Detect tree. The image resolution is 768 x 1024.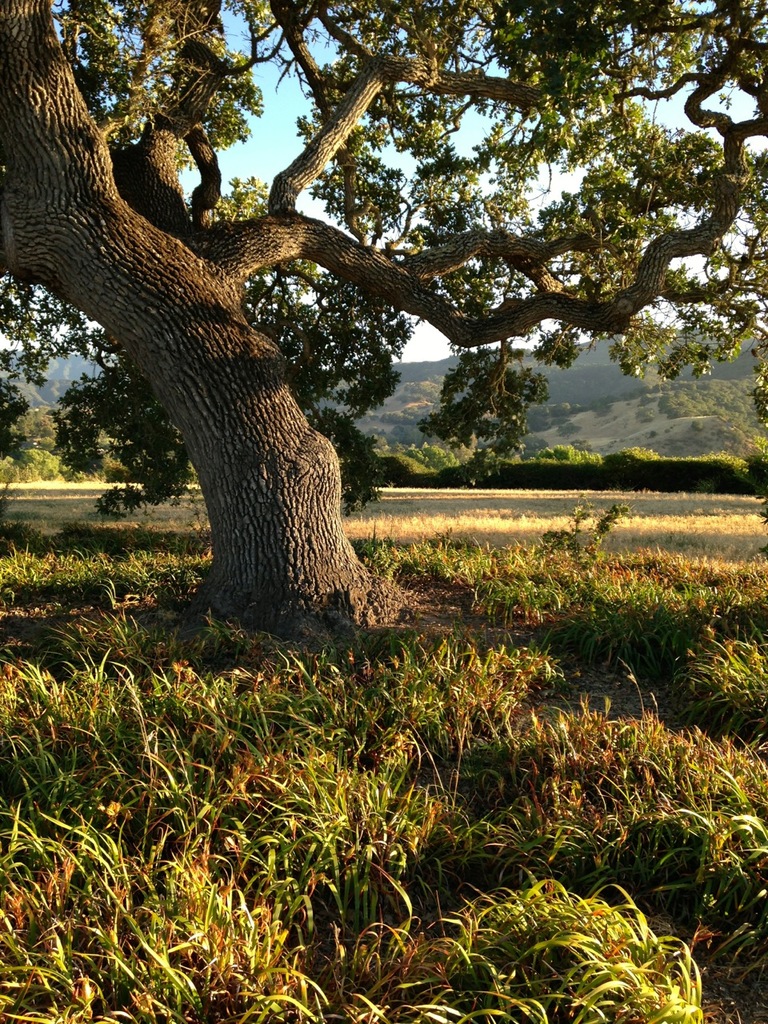
0,0,767,633.
